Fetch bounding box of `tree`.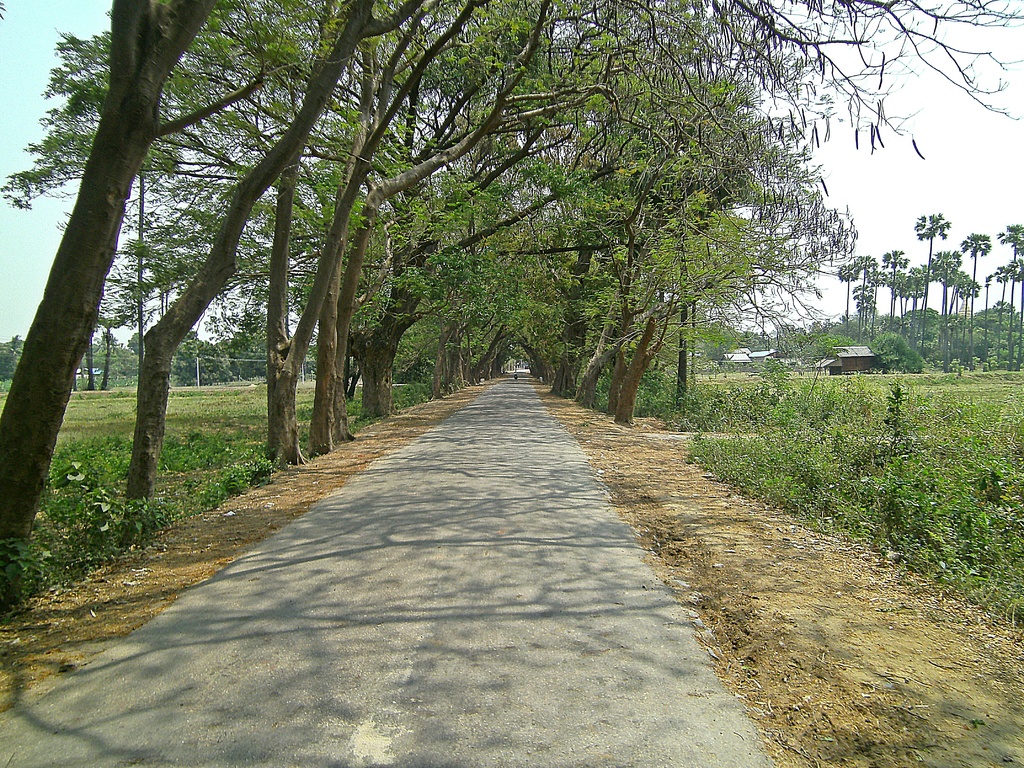
Bbox: region(994, 261, 1016, 367).
